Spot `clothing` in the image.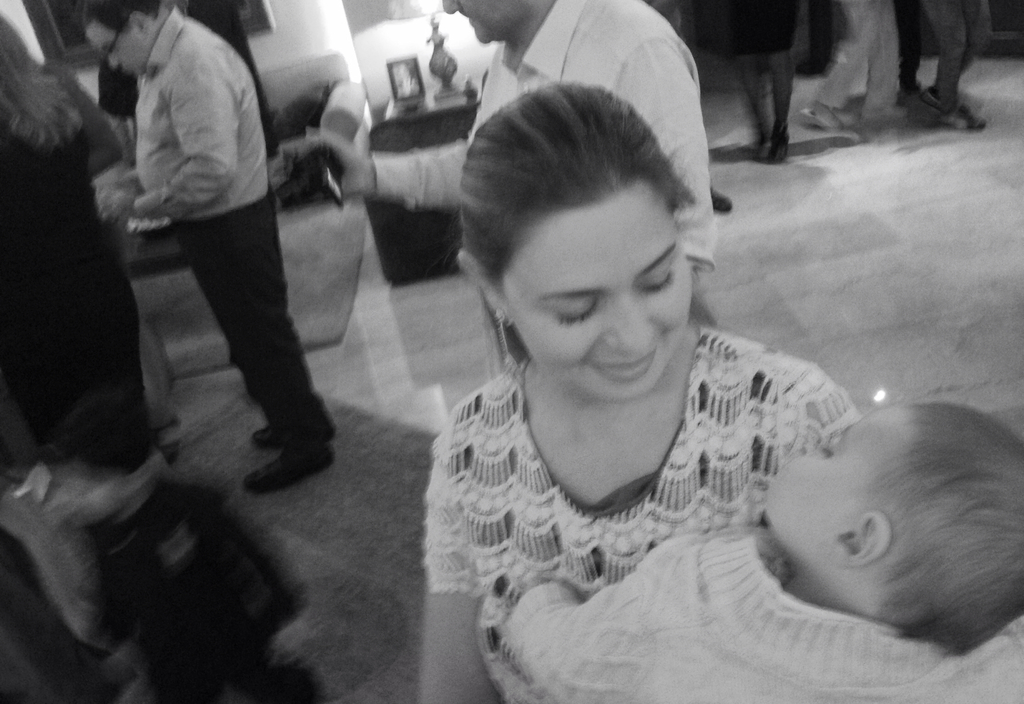
`clothing` found at pyautogui.locateOnScreen(0, 110, 167, 661).
